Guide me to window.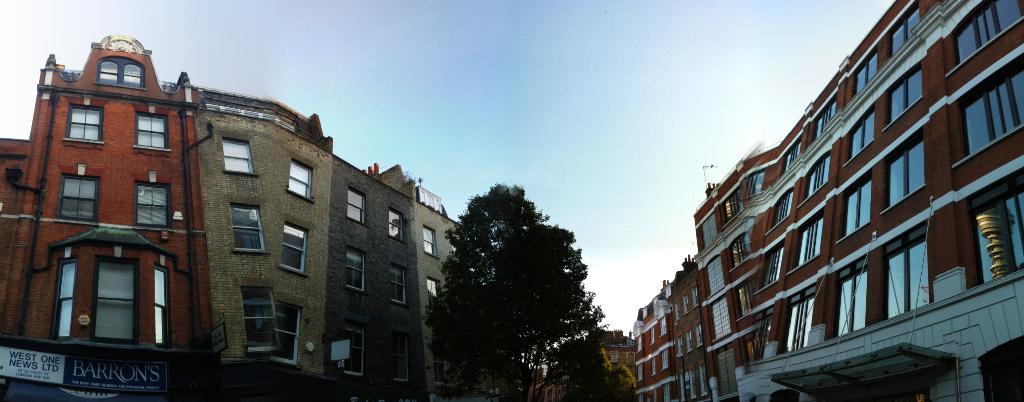
Guidance: 951/0/1023/65.
